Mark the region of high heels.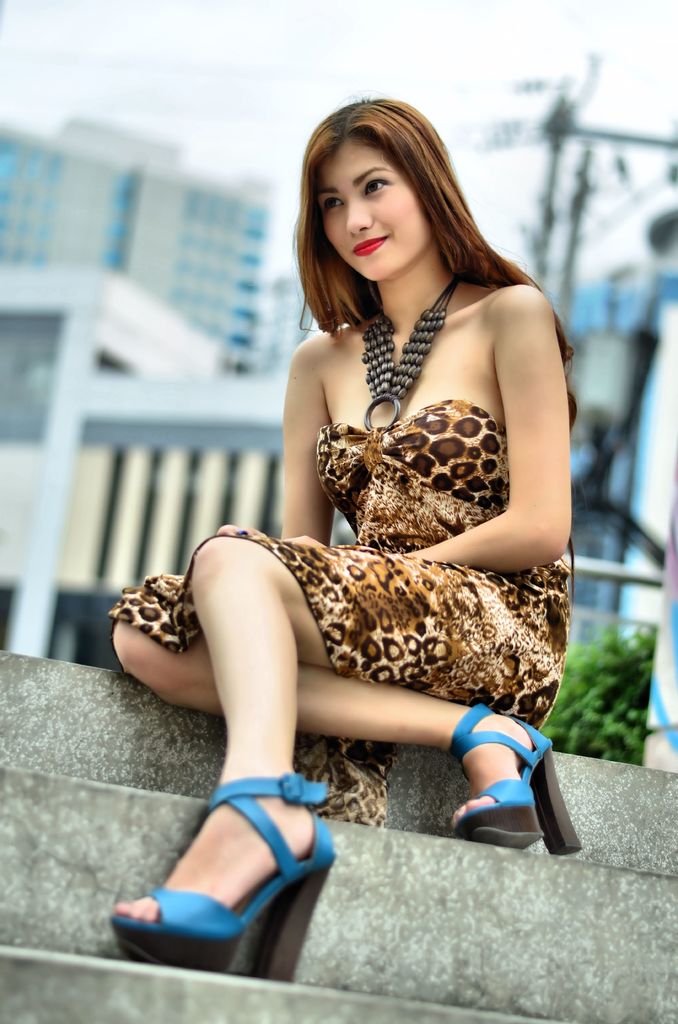
Region: 449,708,579,856.
